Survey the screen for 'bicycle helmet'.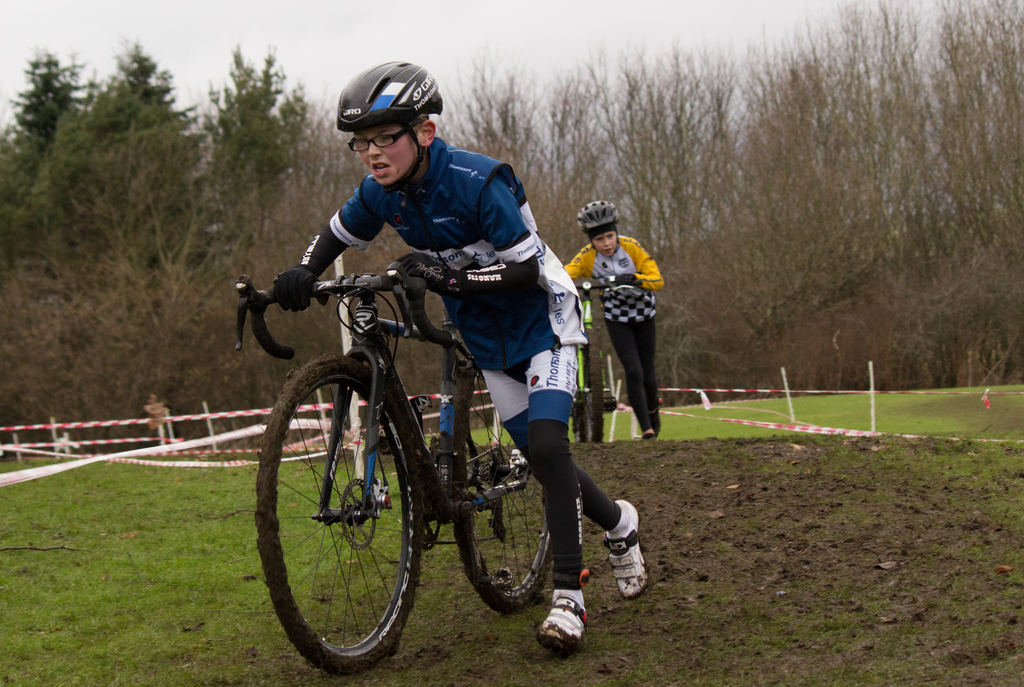
Survey found: l=577, t=195, r=623, b=238.
